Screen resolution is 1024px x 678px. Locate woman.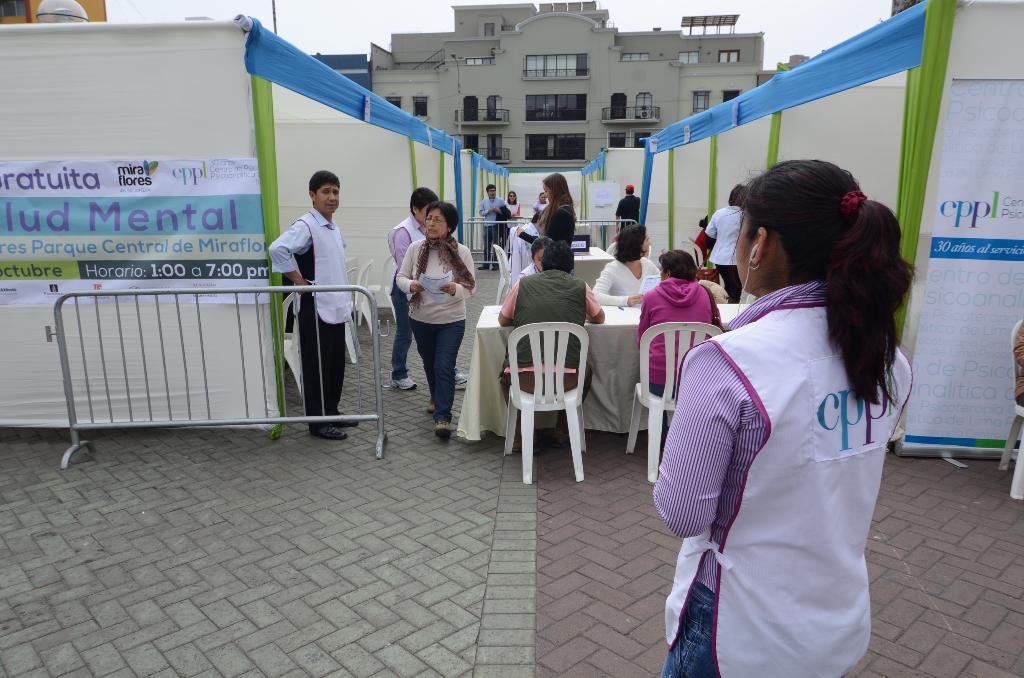
region(591, 222, 659, 307).
